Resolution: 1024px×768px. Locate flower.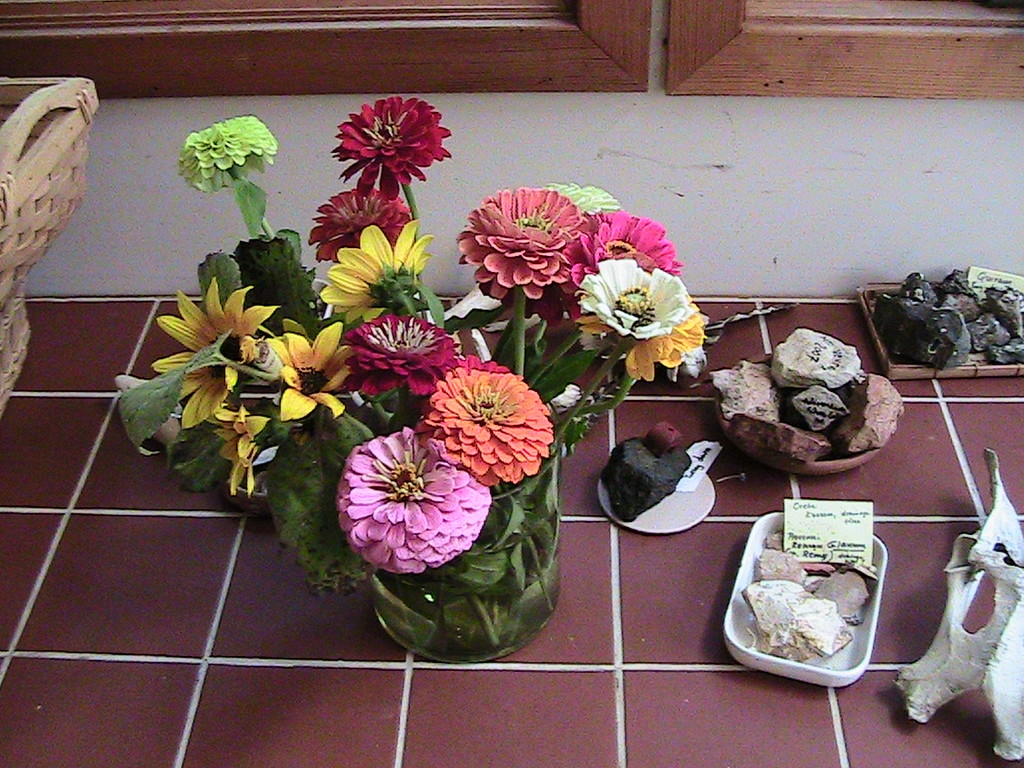
(x1=452, y1=187, x2=582, y2=332).
